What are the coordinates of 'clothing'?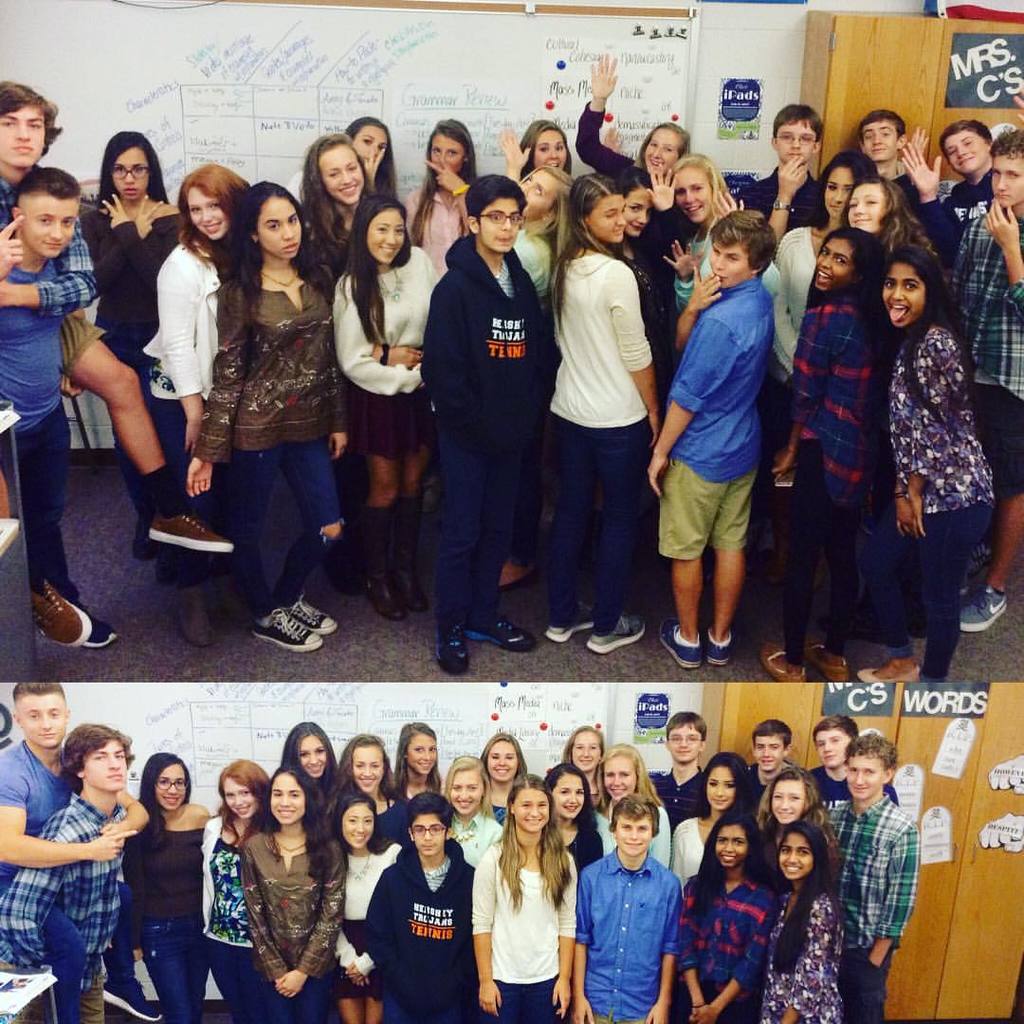
crop(539, 418, 624, 620).
